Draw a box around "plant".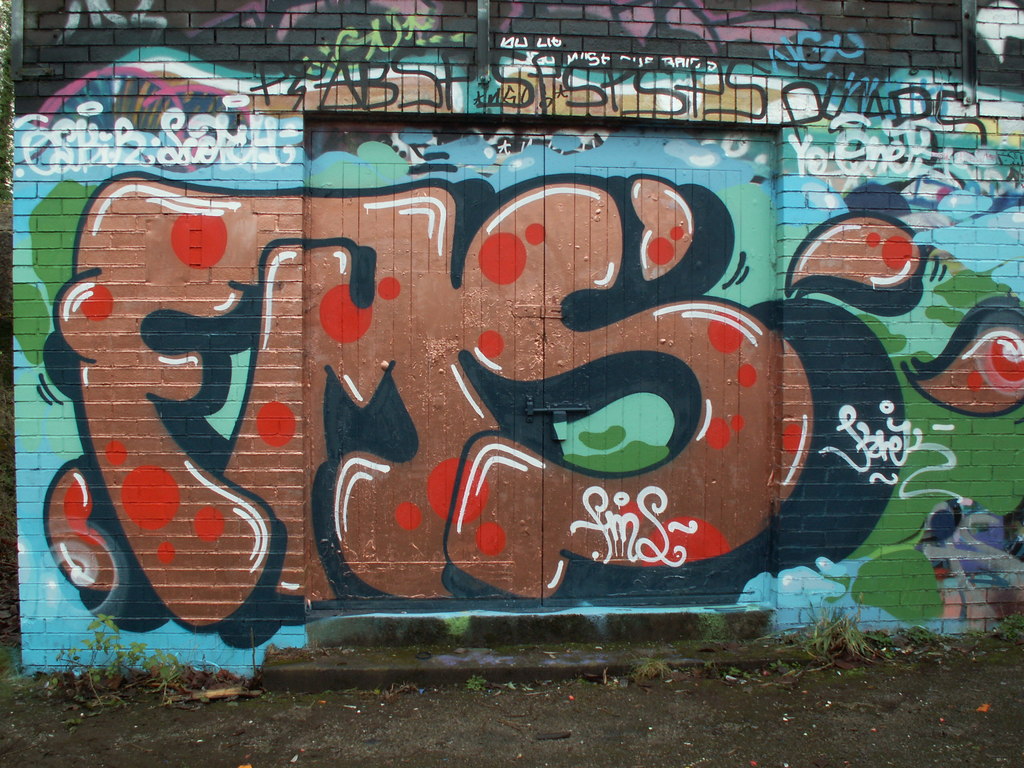
[x1=701, y1=660, x2=717, y2=669].
